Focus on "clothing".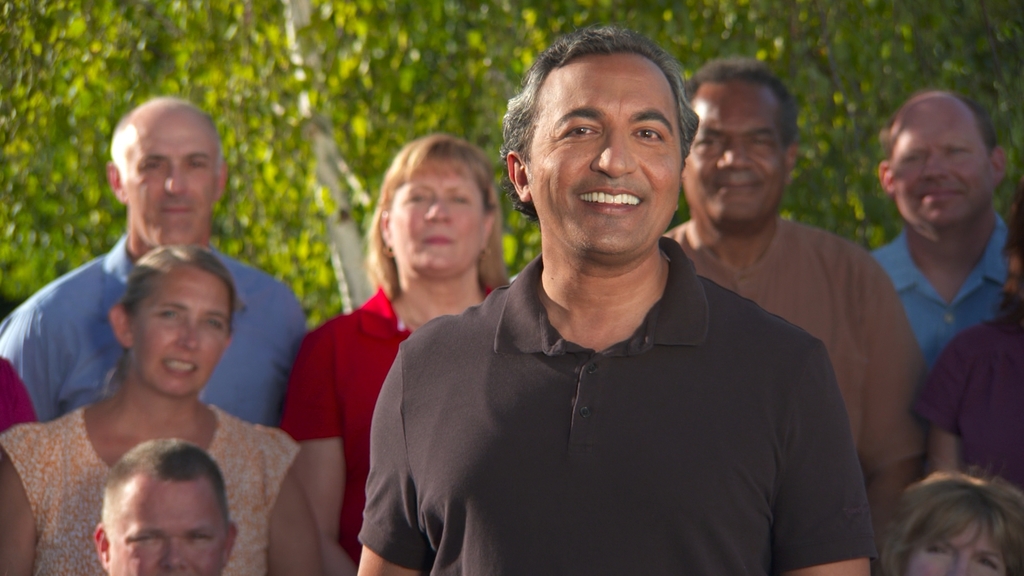
Focused at 348:220:872:575.
